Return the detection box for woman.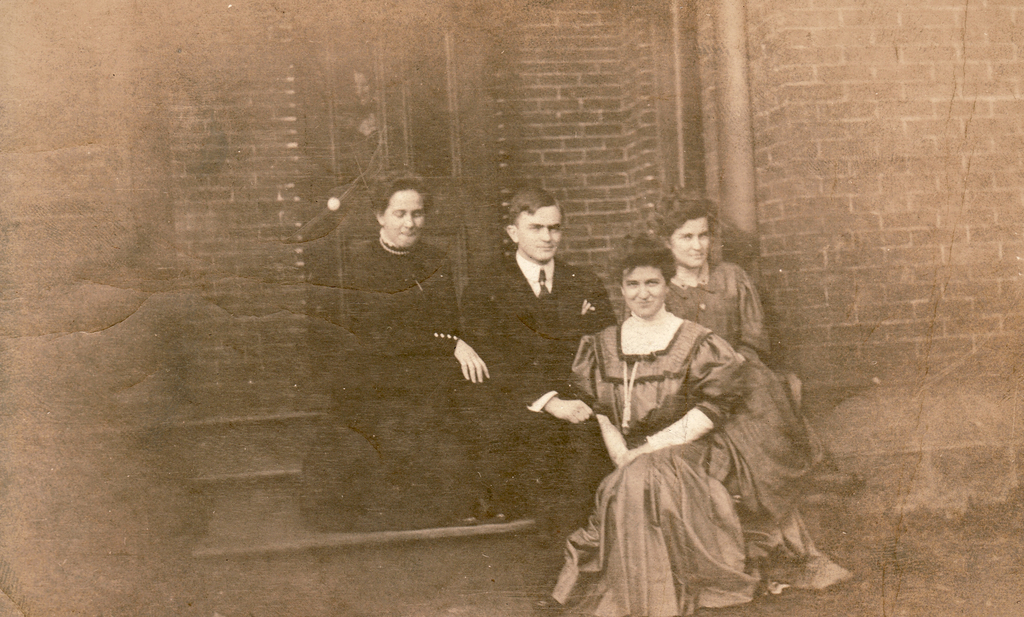
locate(615, 188, 770, 359).
